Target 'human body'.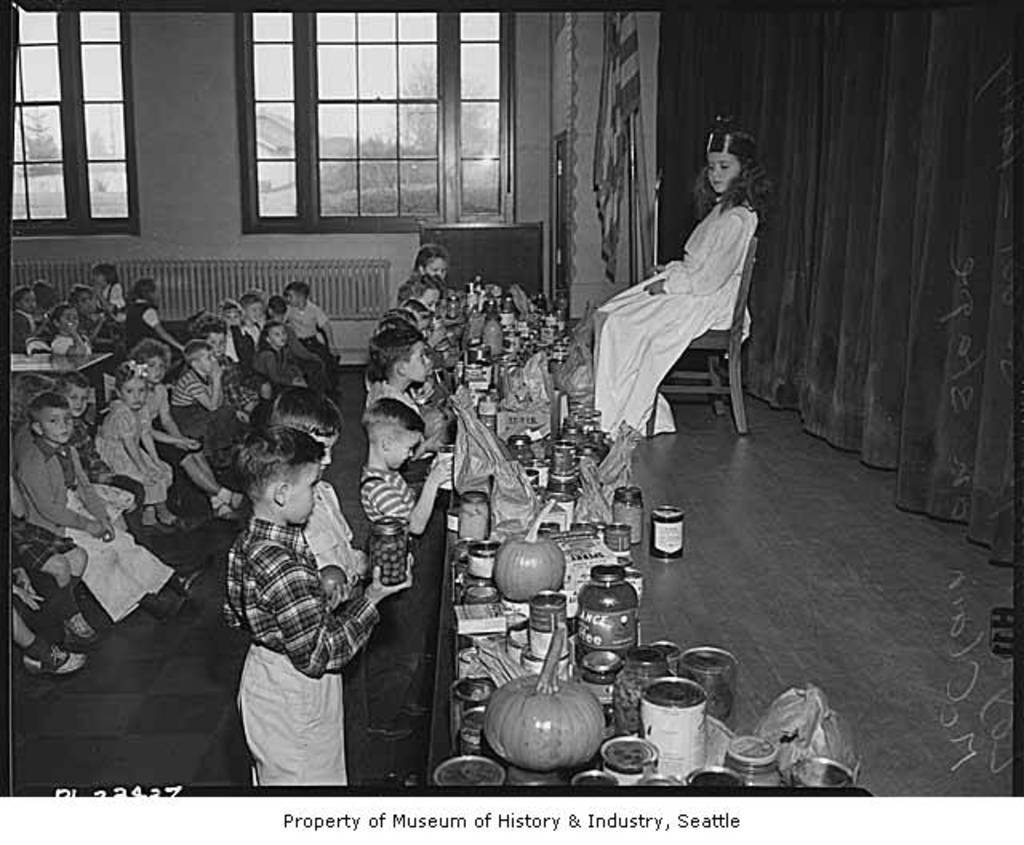
Target region: crop(290, 480, 411, 775).
